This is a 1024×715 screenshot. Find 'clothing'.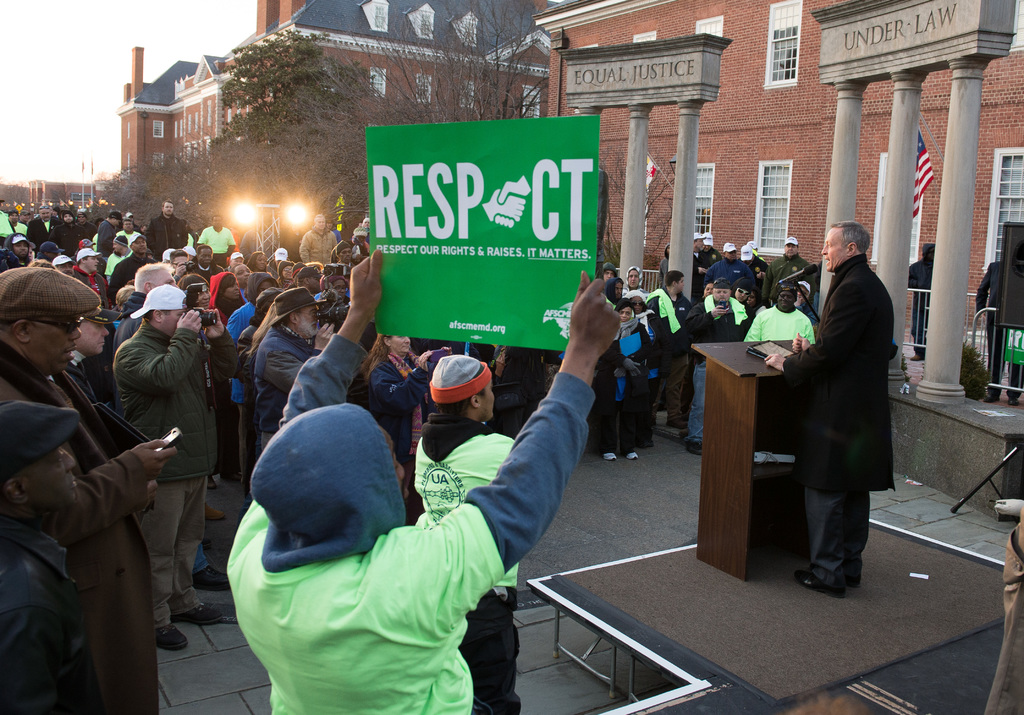
Bounding box: {"left": 683, "top": 295, "right": 748, "bottom": 442}.
